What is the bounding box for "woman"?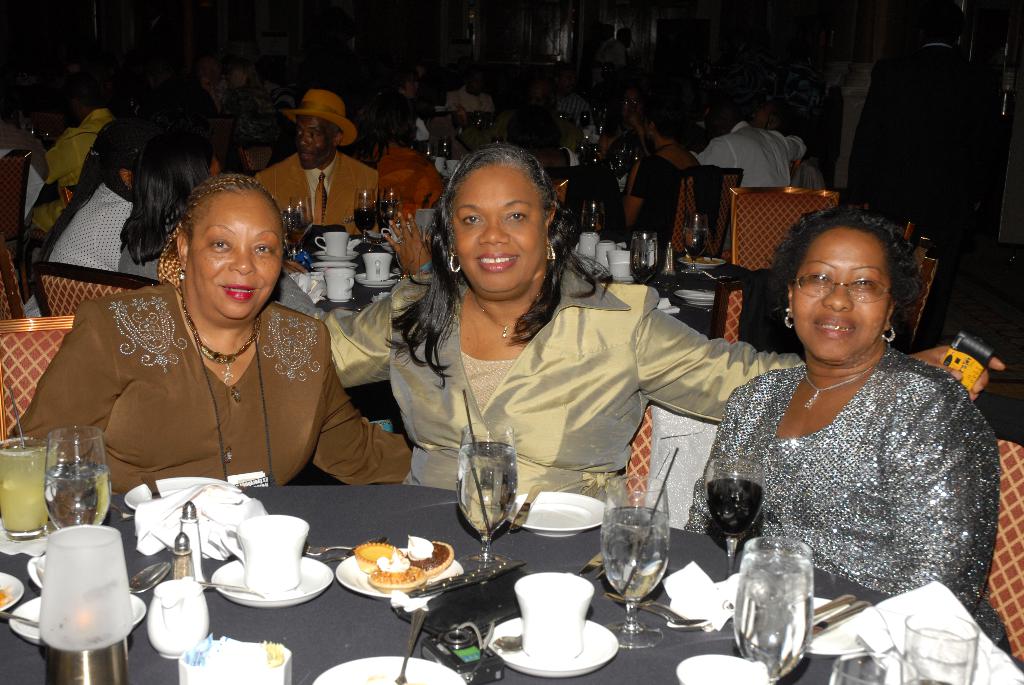
box(266, 138, 954, 526).
